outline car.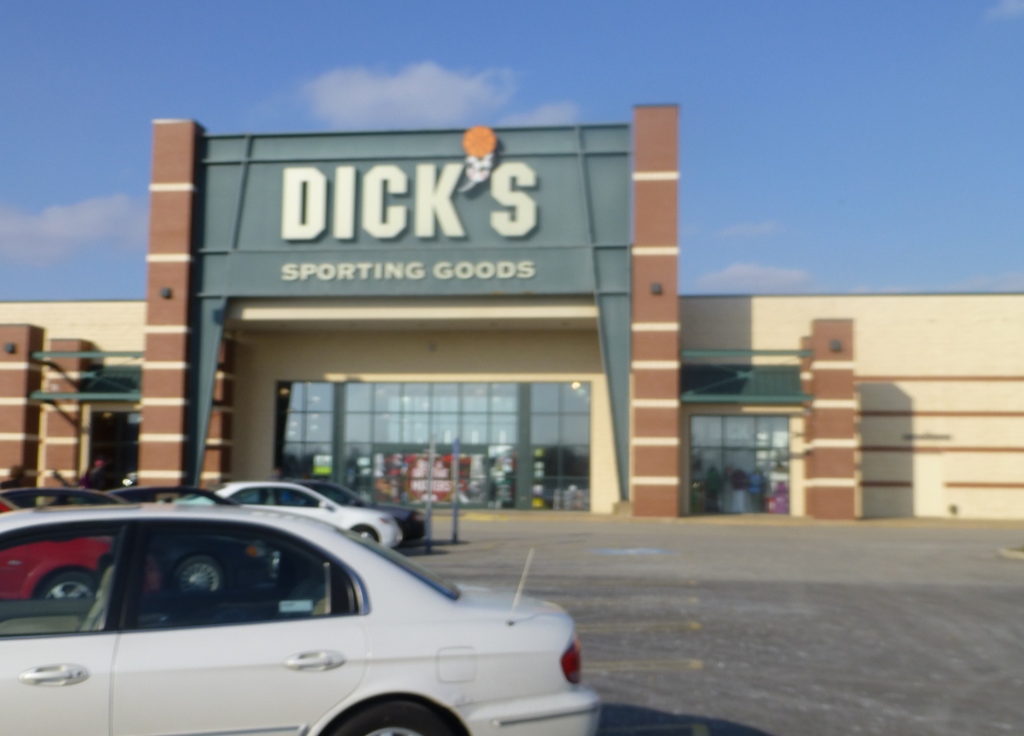
Outline: [left=280, top=472, right=424, bottom=548].
